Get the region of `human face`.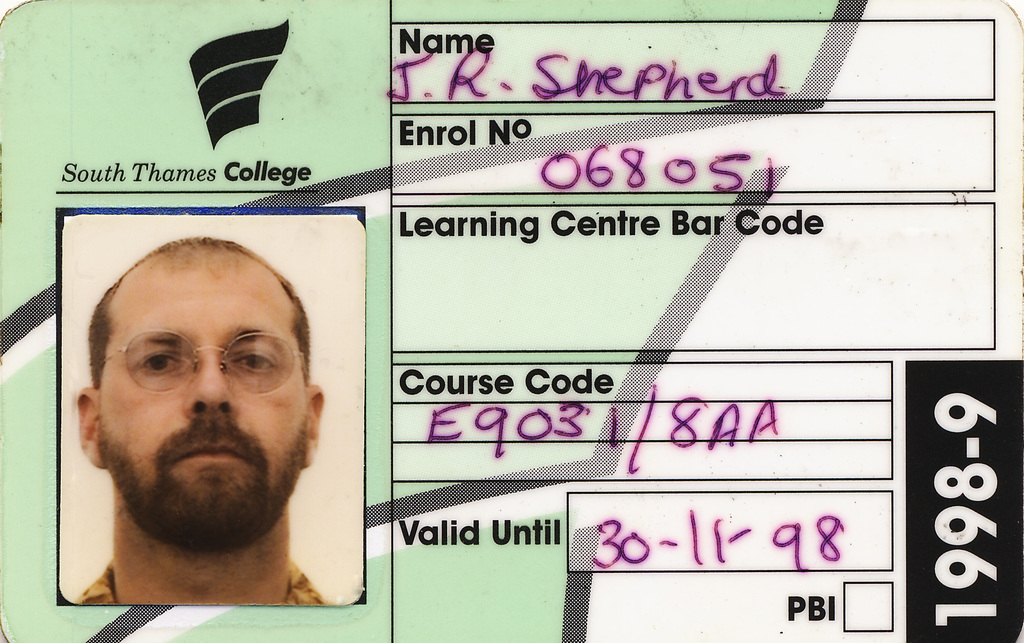
98,251,310,539.
